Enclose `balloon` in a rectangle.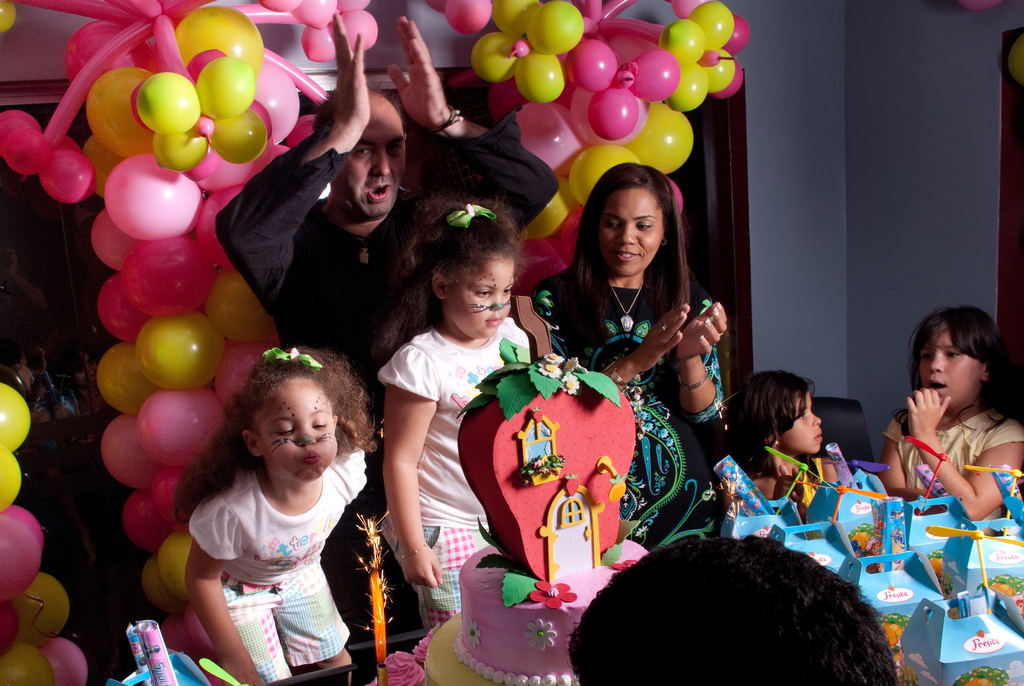
bbox=[234, 3, 307, 31].
